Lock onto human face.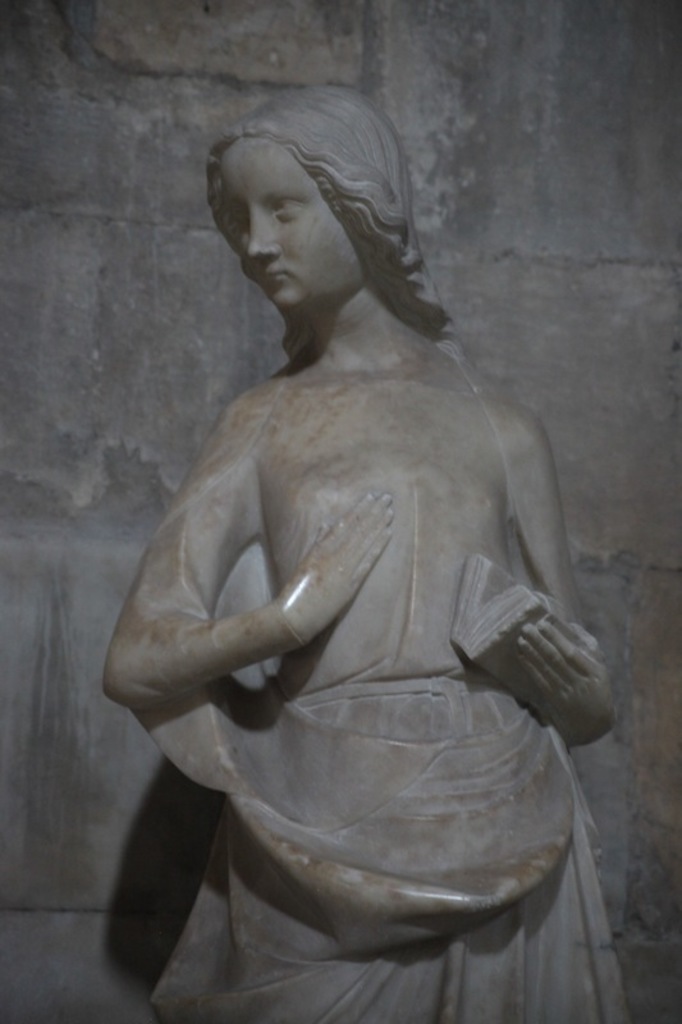
Locked: (219,137,365,303).
